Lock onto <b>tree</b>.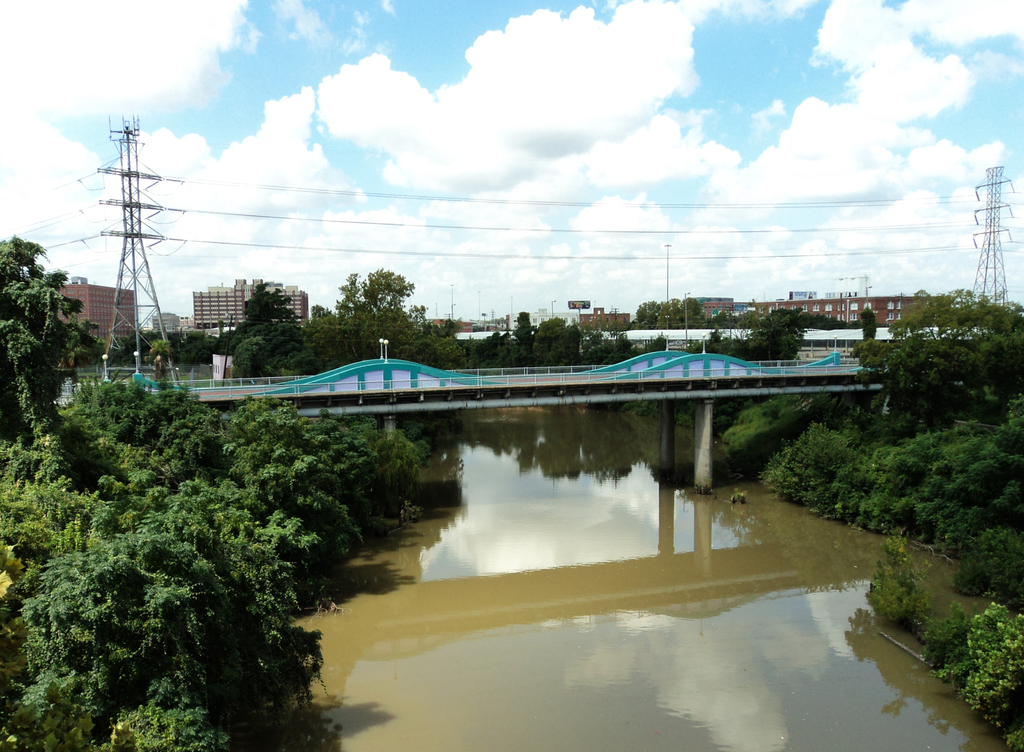
Locked: <region>536, 321, 576, 367</region>.
